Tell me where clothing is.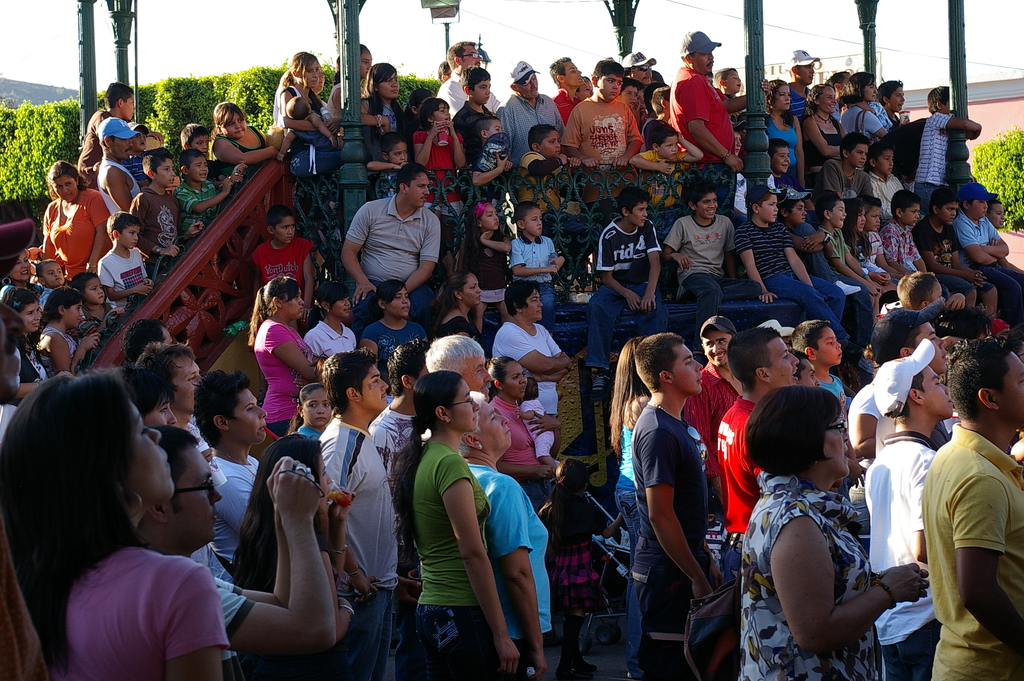
clothing is at bbox=(714, 402, 775, 574).
